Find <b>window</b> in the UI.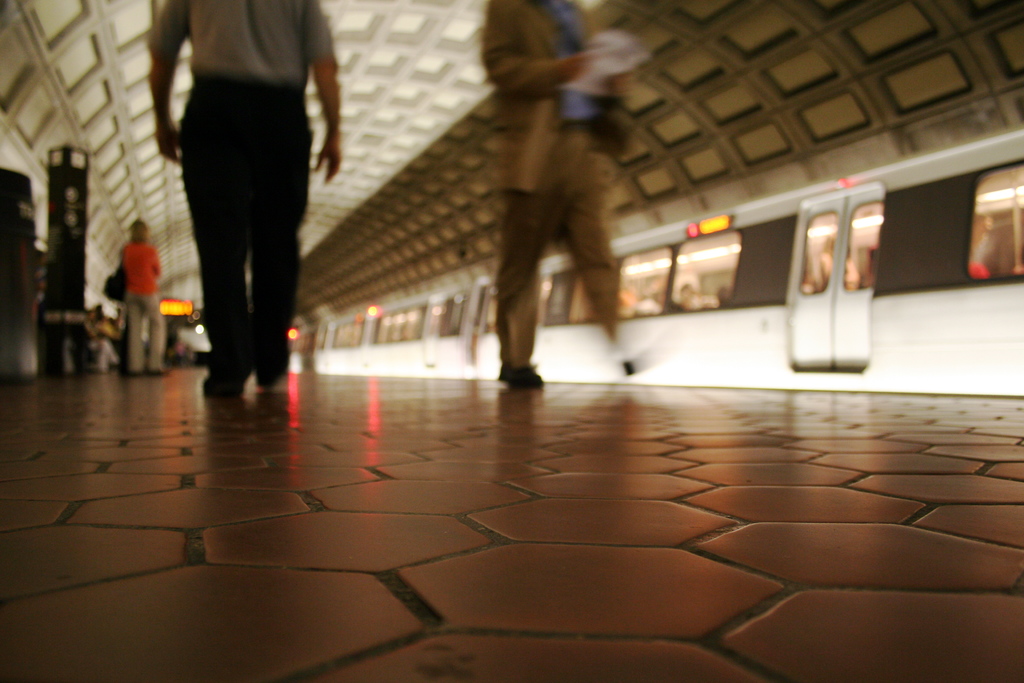
UI element at {"x1": 670, "y1": 238, "x2": 740, "y2": 313}.
